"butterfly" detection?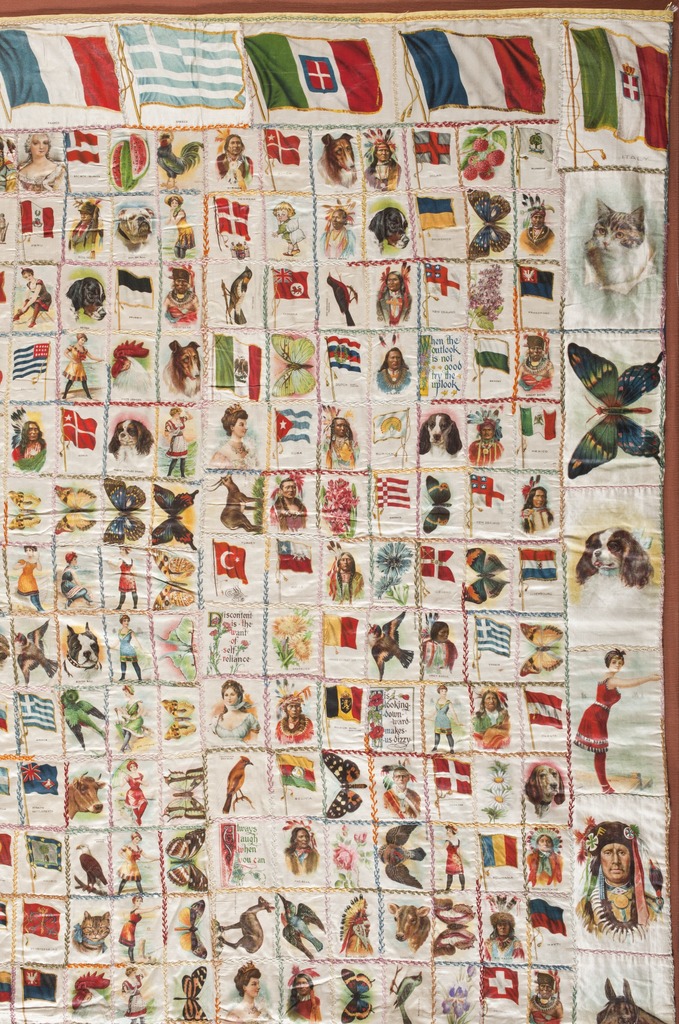
(left=322, top=755, right=372, bottom=824)
